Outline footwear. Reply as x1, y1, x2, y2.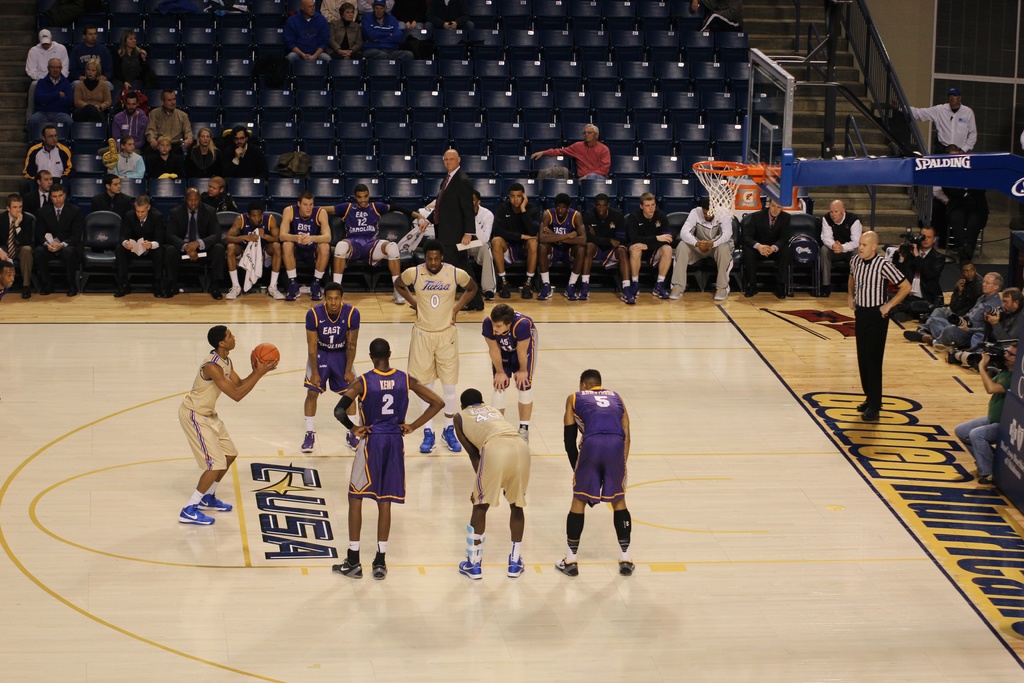
344, 432, 359, 454.
